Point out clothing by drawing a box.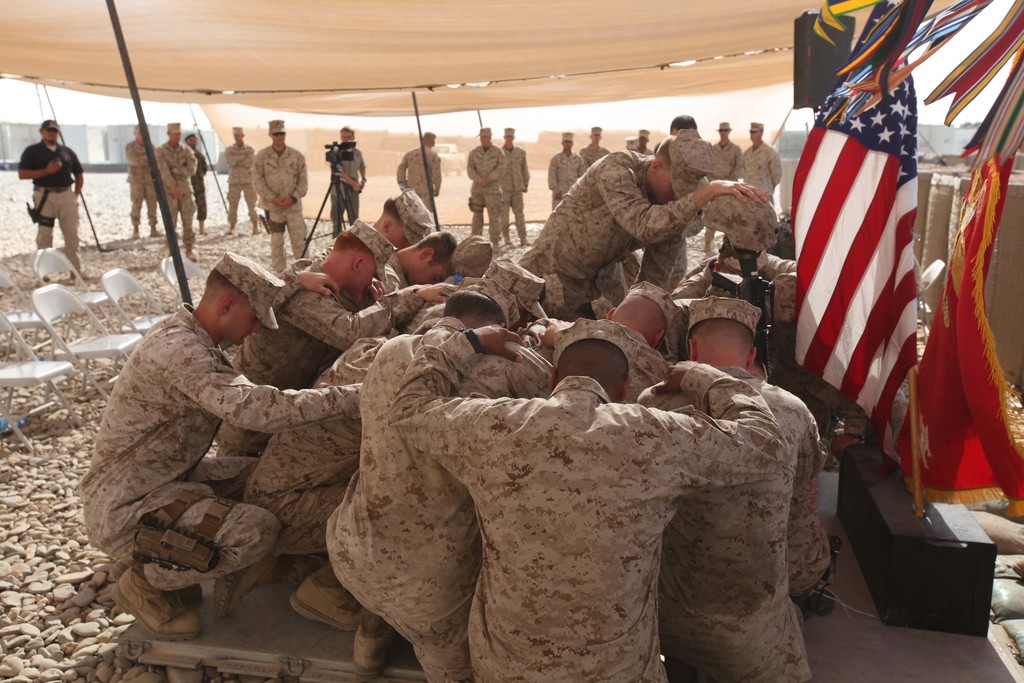
{"left": 224, "top": 142, "right": 261, "bottom": 229}.
